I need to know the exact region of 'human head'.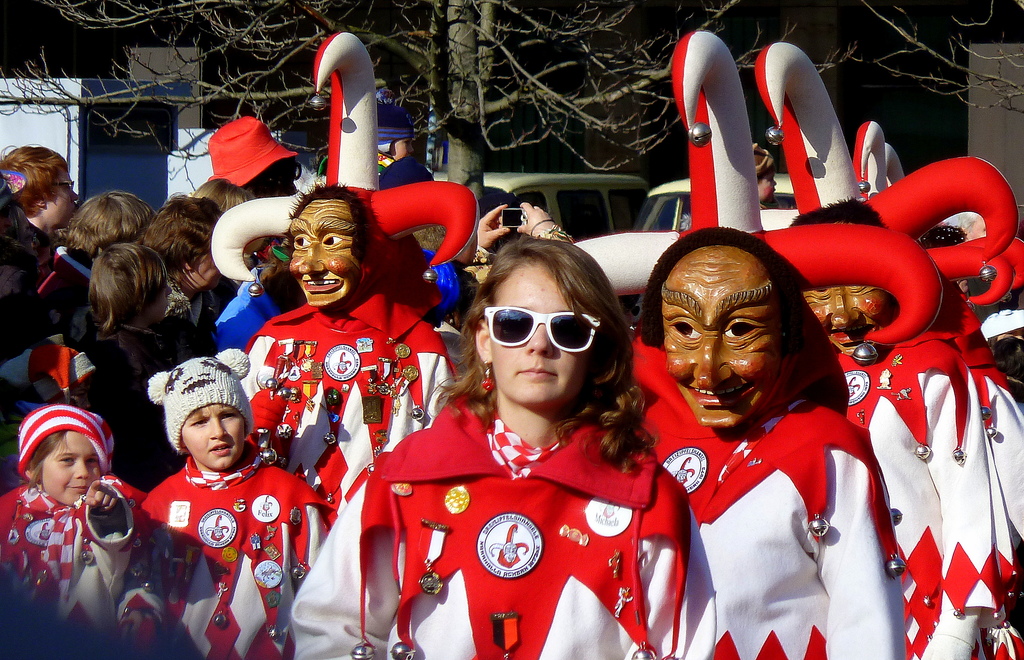
Region: x1=24 y1=407 x2=104 y2=508.
